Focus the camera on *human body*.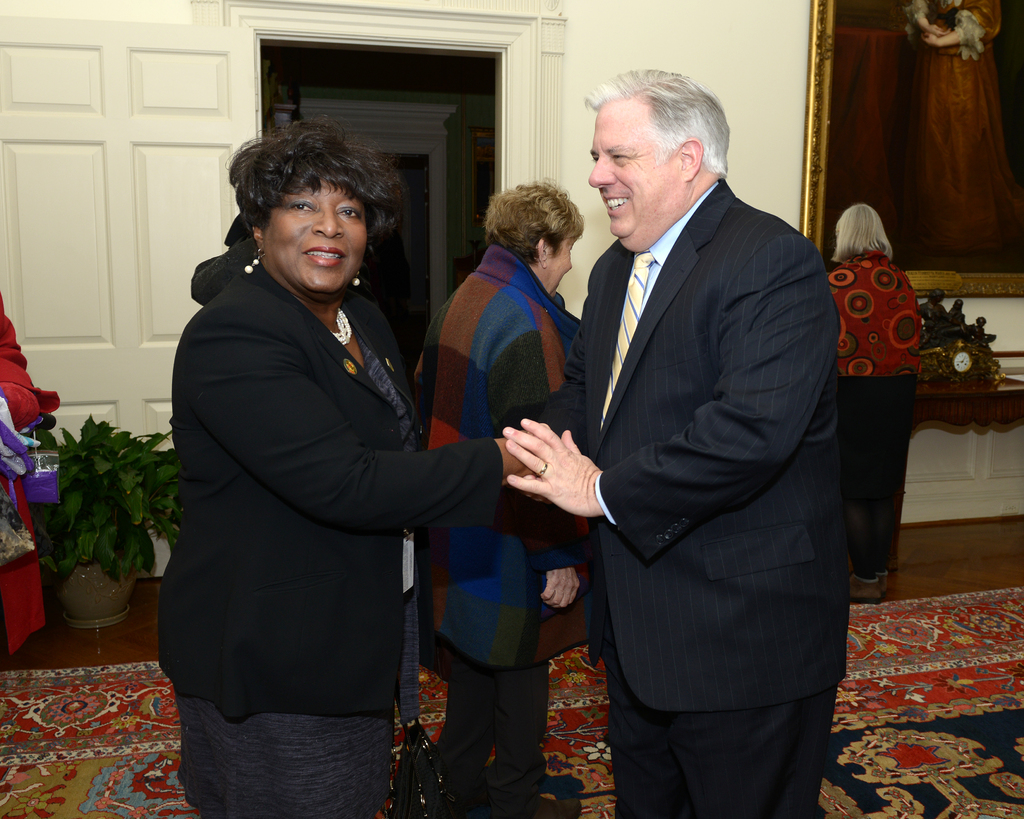
Focus region: <box>504,69,840,816</box>.
